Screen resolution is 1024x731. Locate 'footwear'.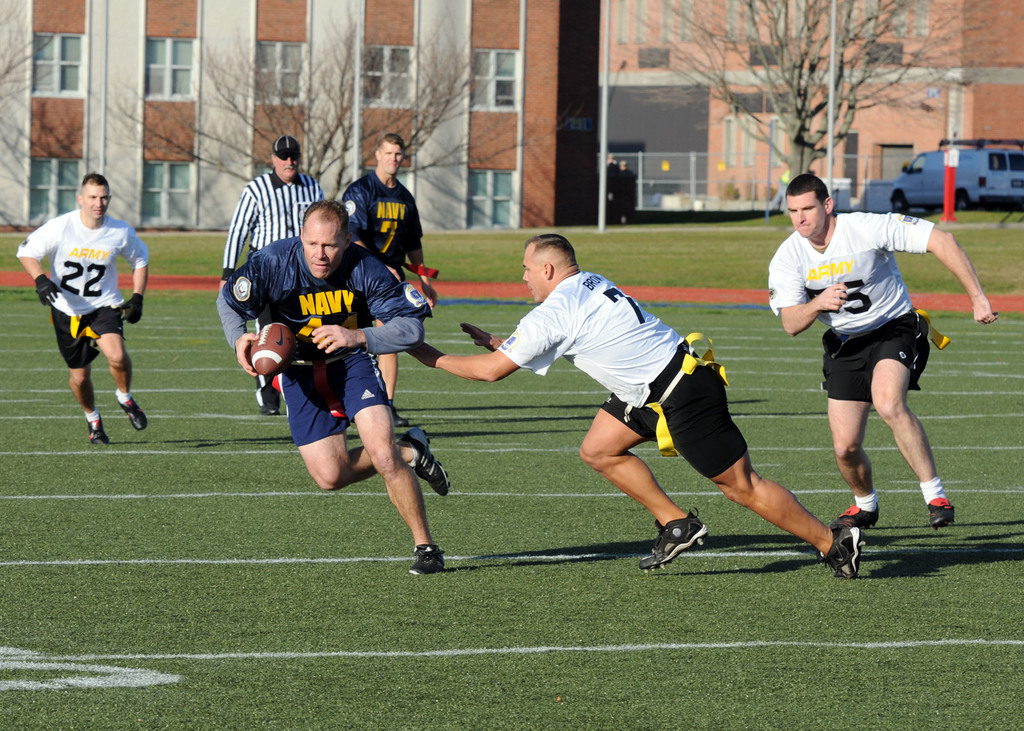
[826, 518, 861, 586].
